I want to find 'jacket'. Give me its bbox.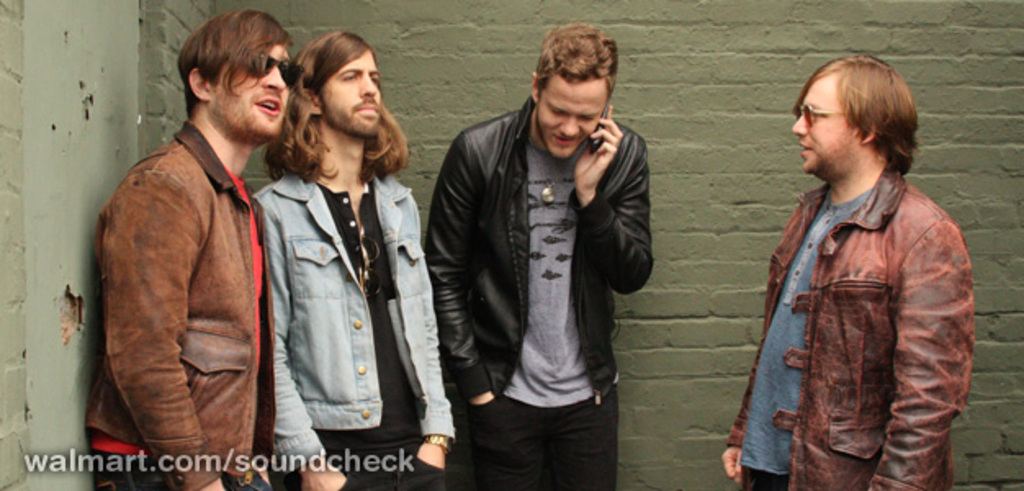
left=250, top=173, right=463, bottom=475.
